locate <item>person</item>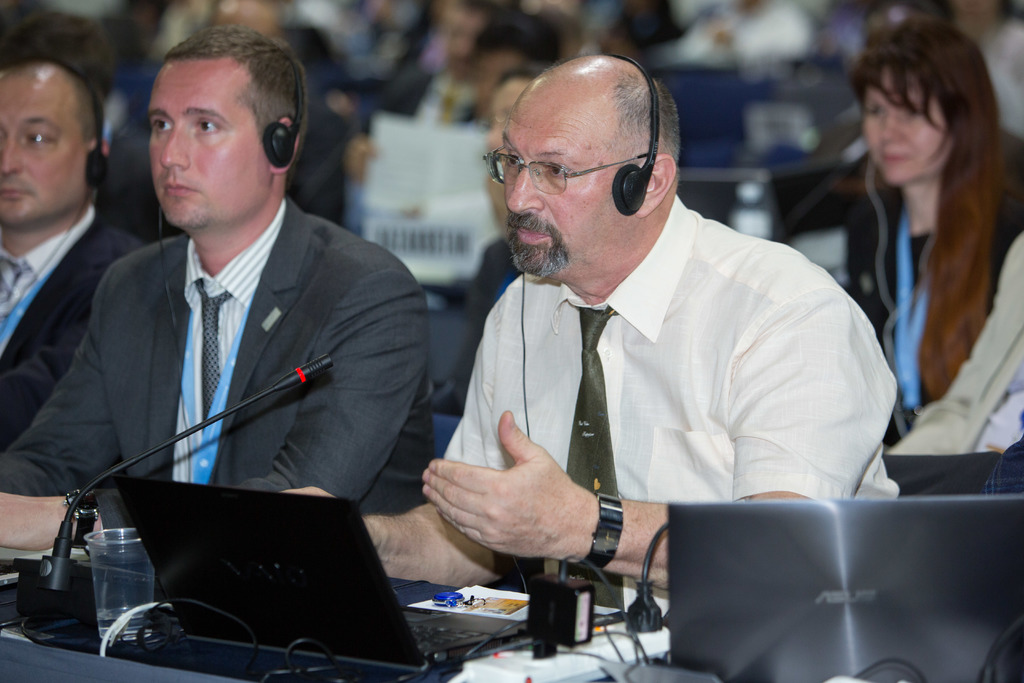
(x1=0, y1=51, x2=147, y2=449)
